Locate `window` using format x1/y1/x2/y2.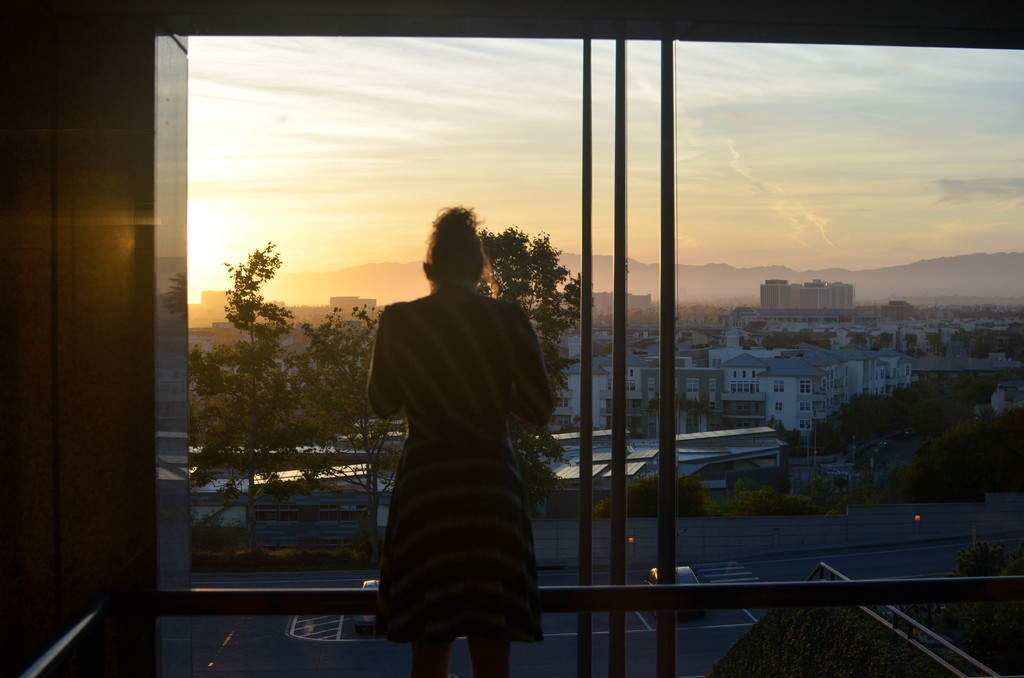
626/380/637/390.
